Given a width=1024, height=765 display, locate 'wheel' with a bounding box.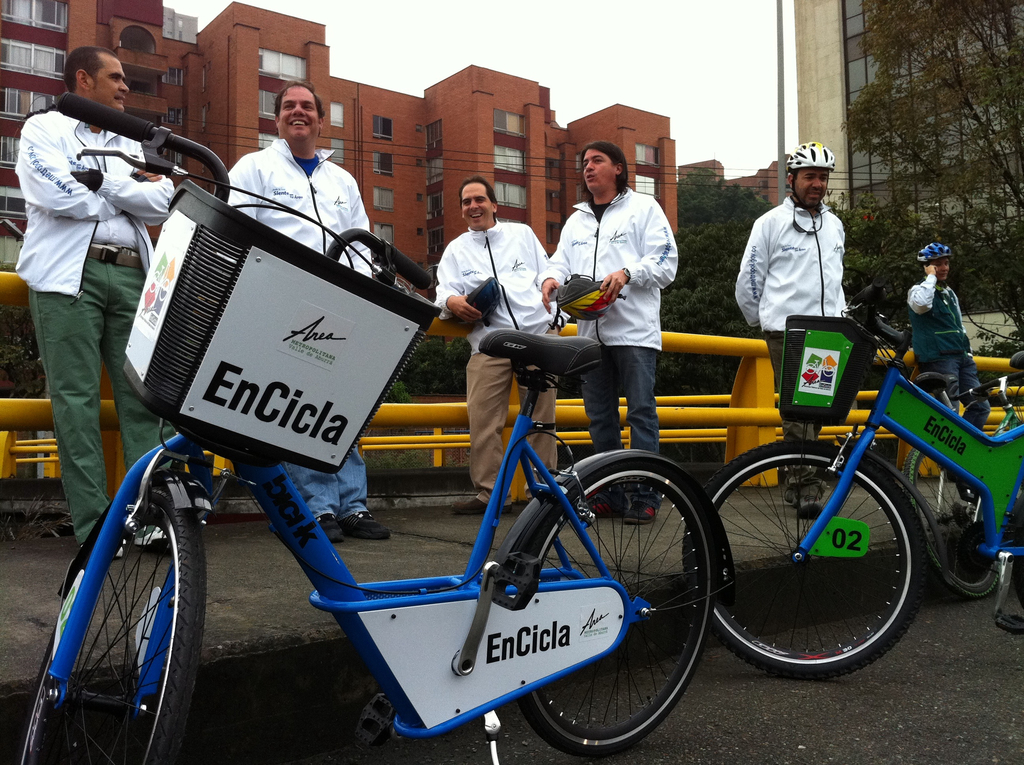
Located: x1=515 y1=460 x2=716 y2=756.
